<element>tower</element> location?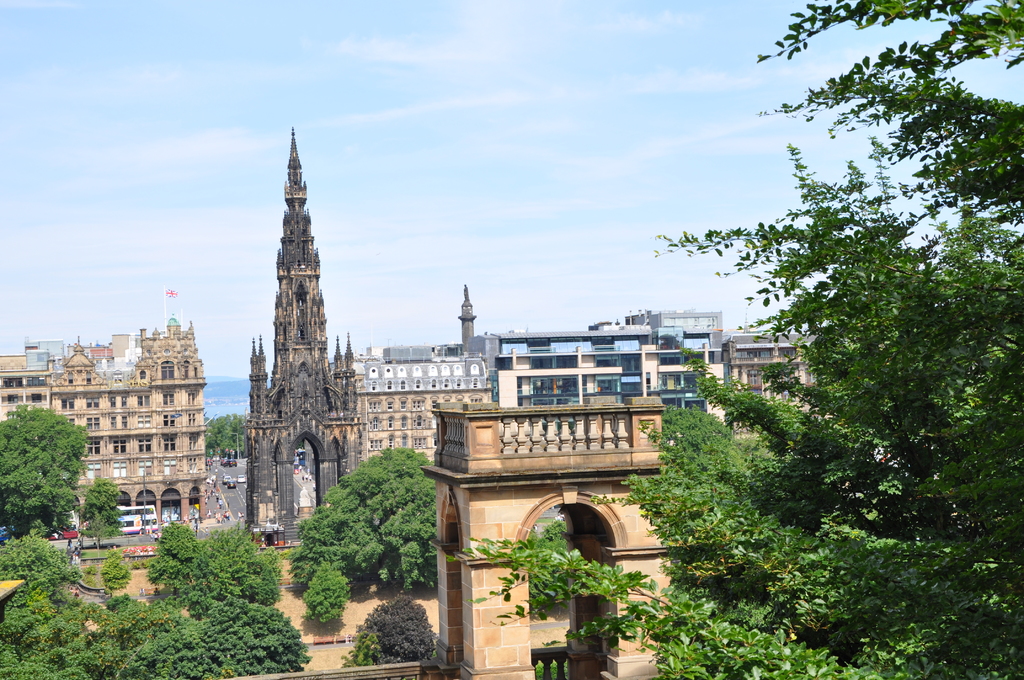
box=[237, 108, 372, 539]
